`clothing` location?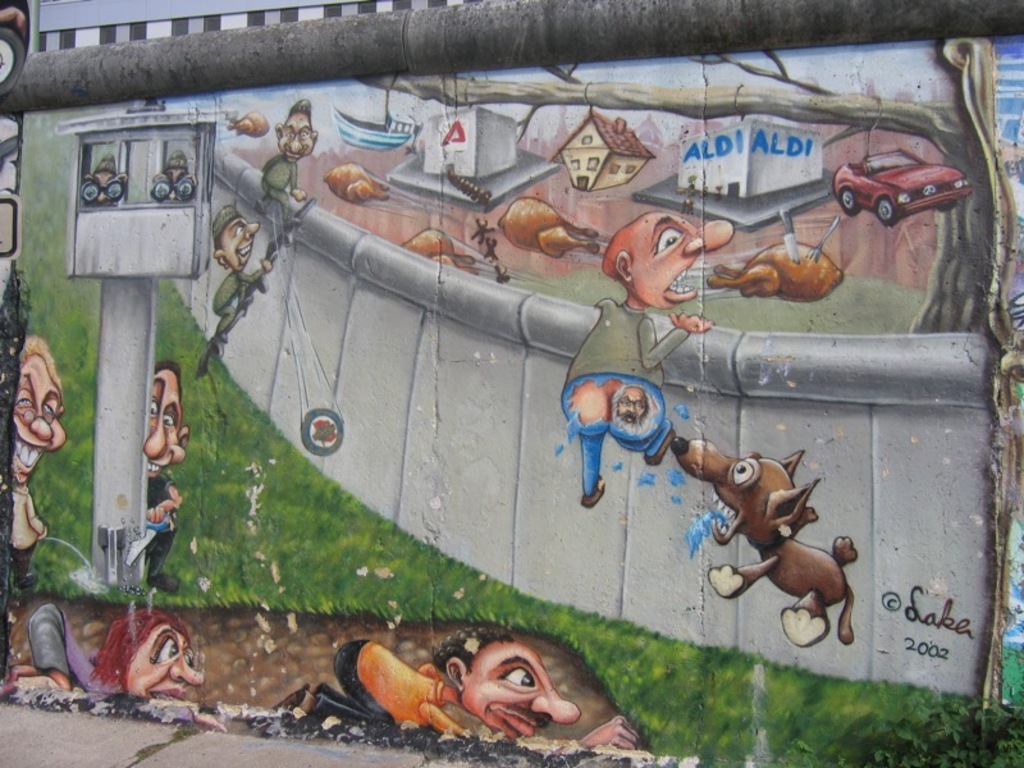
{"x1": 365, "y1": 644, "x2": 466, "y2": 740}
